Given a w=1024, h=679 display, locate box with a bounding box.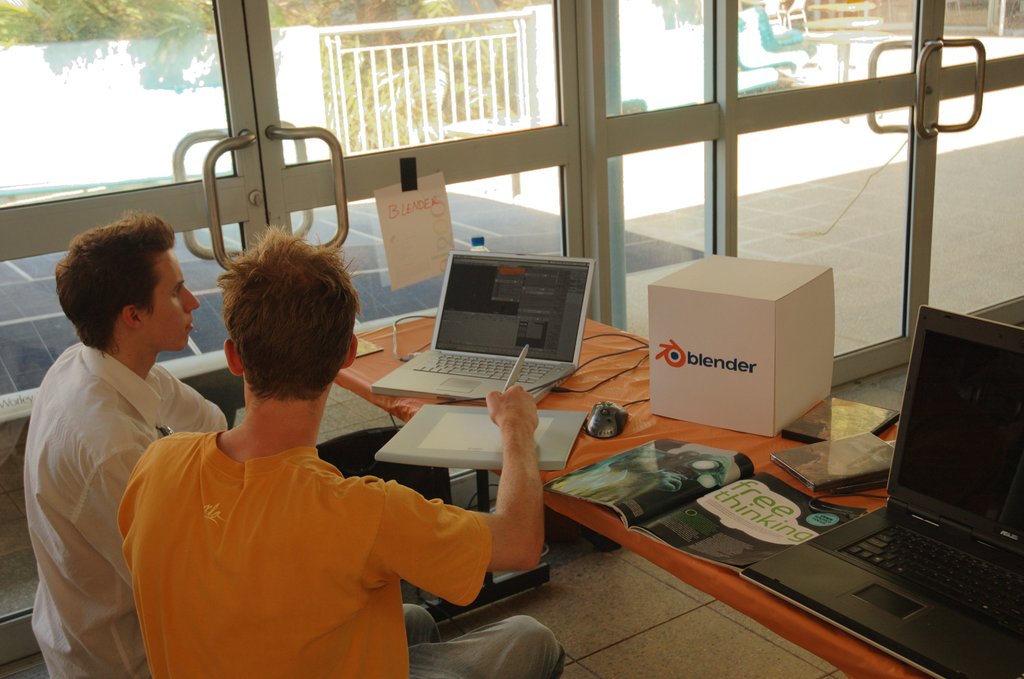
Located: [x1=650, y1=255, x2=845, y2=437].
